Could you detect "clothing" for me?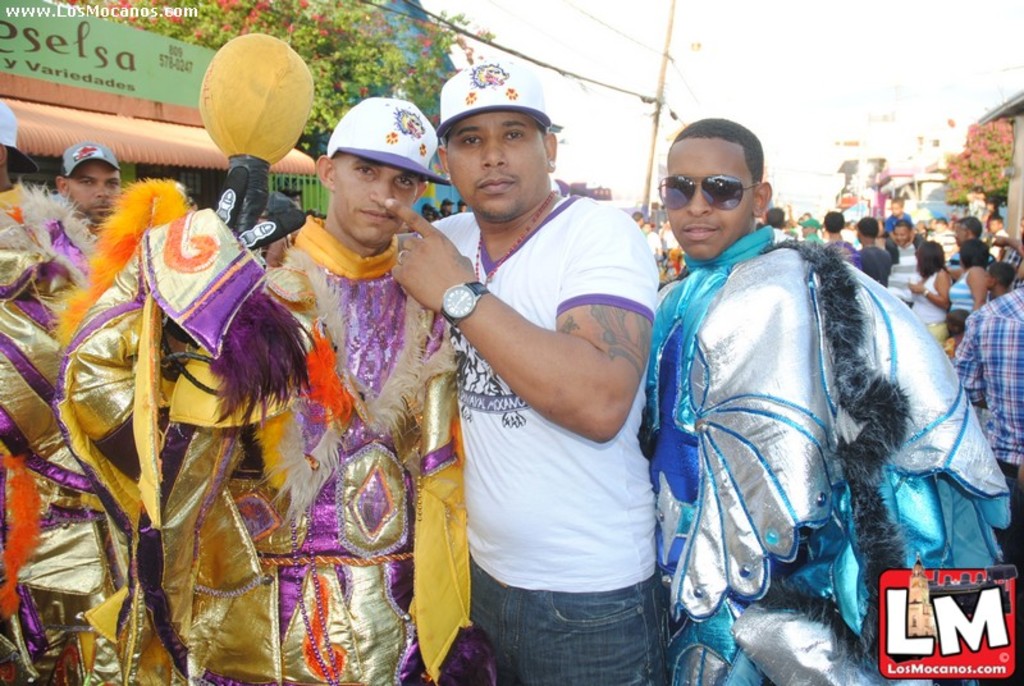
Detection result: 950 283 1023 559.
